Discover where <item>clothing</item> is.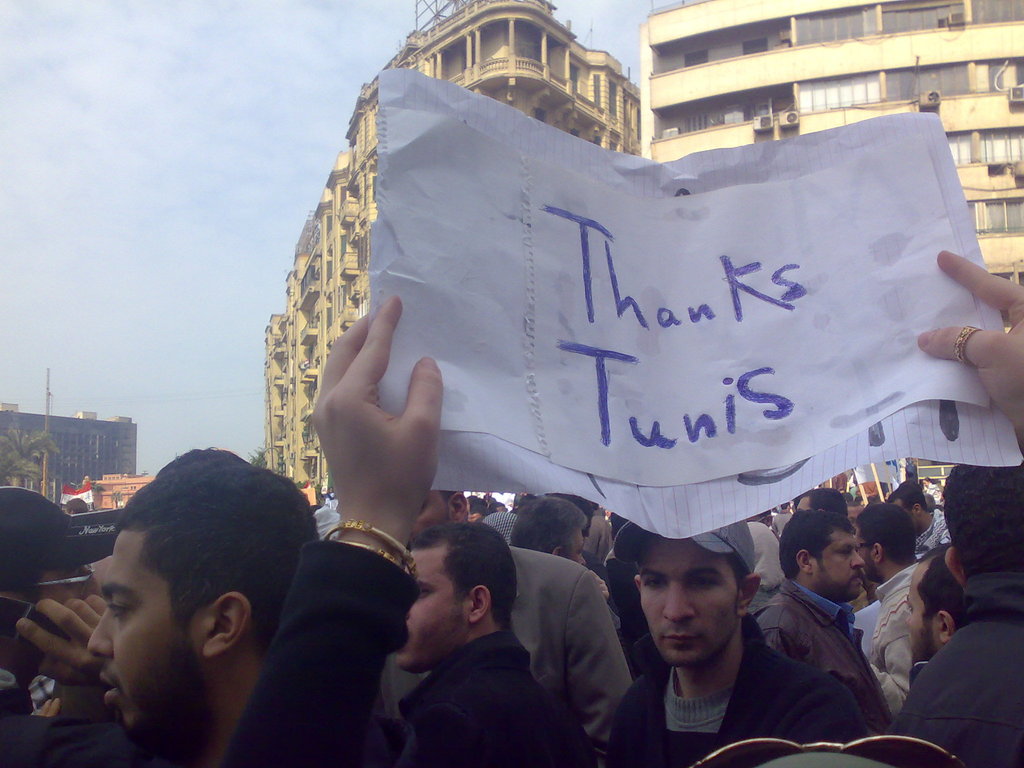
Discovered at left=635, top=577, right=895, bottom=761.
